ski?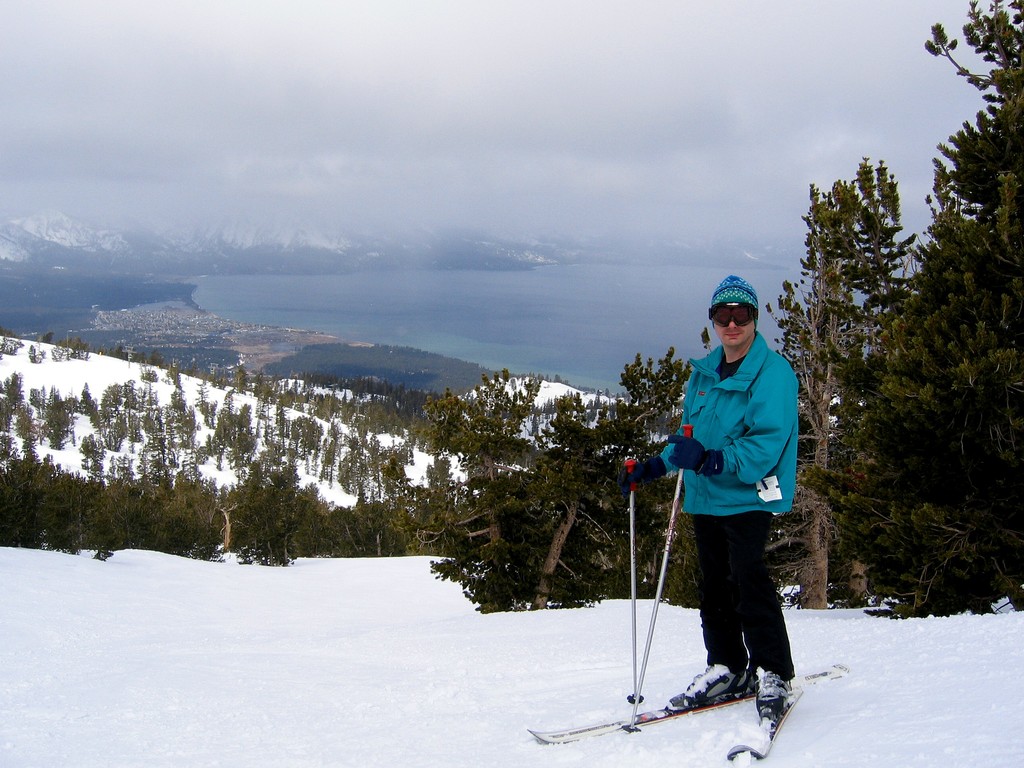
box=[521, 657, 847, 744]
